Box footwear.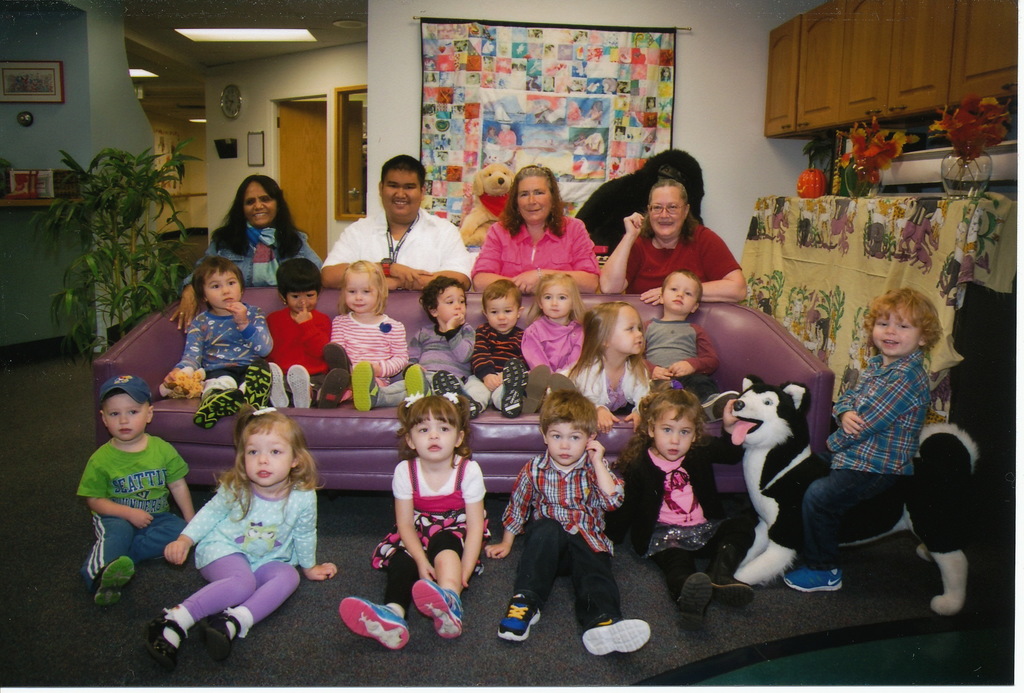
193:387:244:432.
